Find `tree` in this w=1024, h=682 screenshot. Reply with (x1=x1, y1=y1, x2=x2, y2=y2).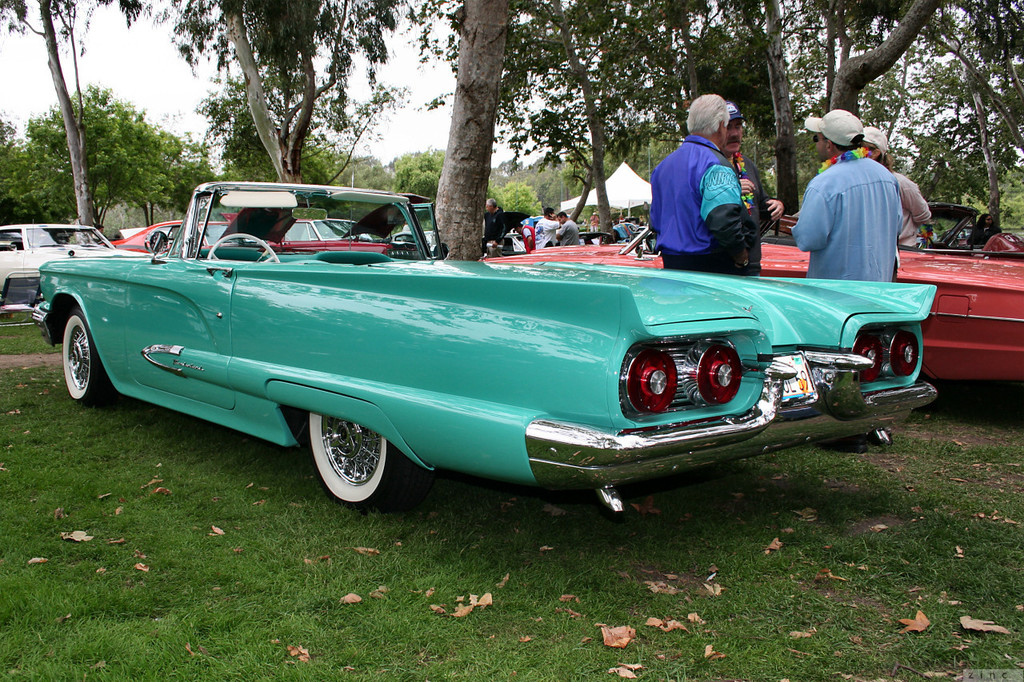
(x1=11, y1=30, x2=149, y2=218).
